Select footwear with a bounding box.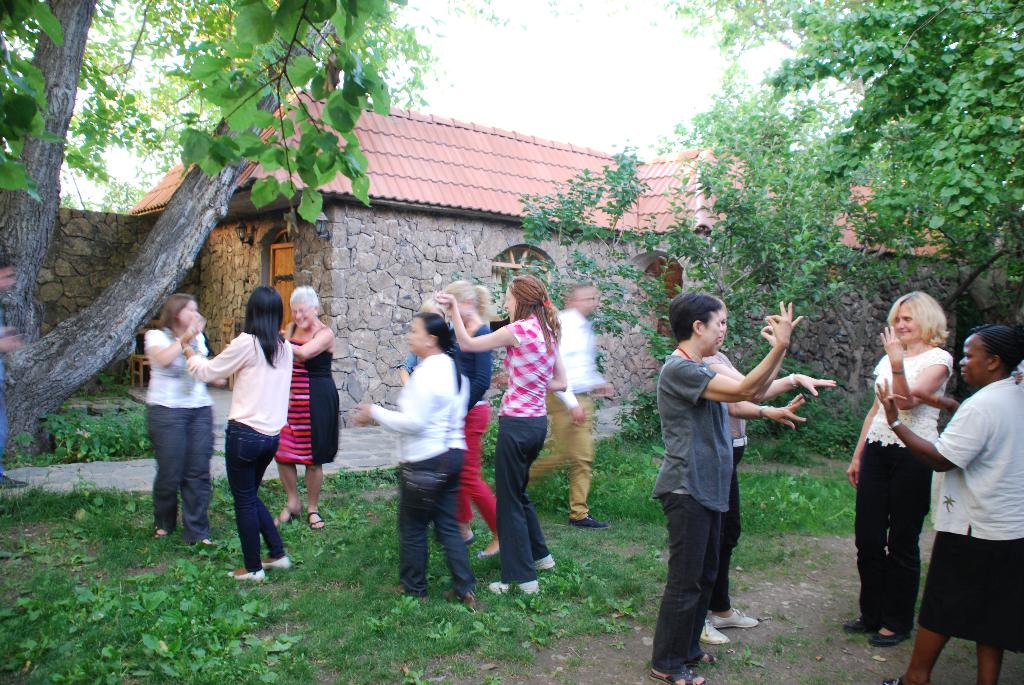
154 528 165 539.
